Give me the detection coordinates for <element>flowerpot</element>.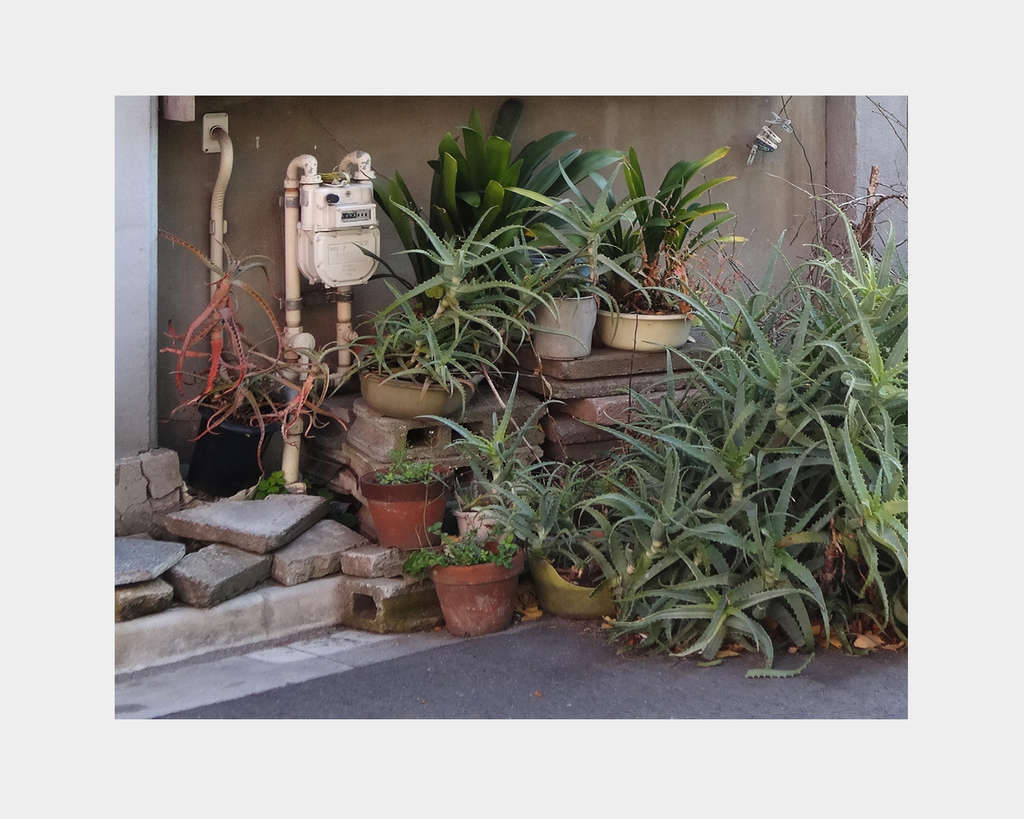
x1=599, y1=307, x2=692, y2=351.
